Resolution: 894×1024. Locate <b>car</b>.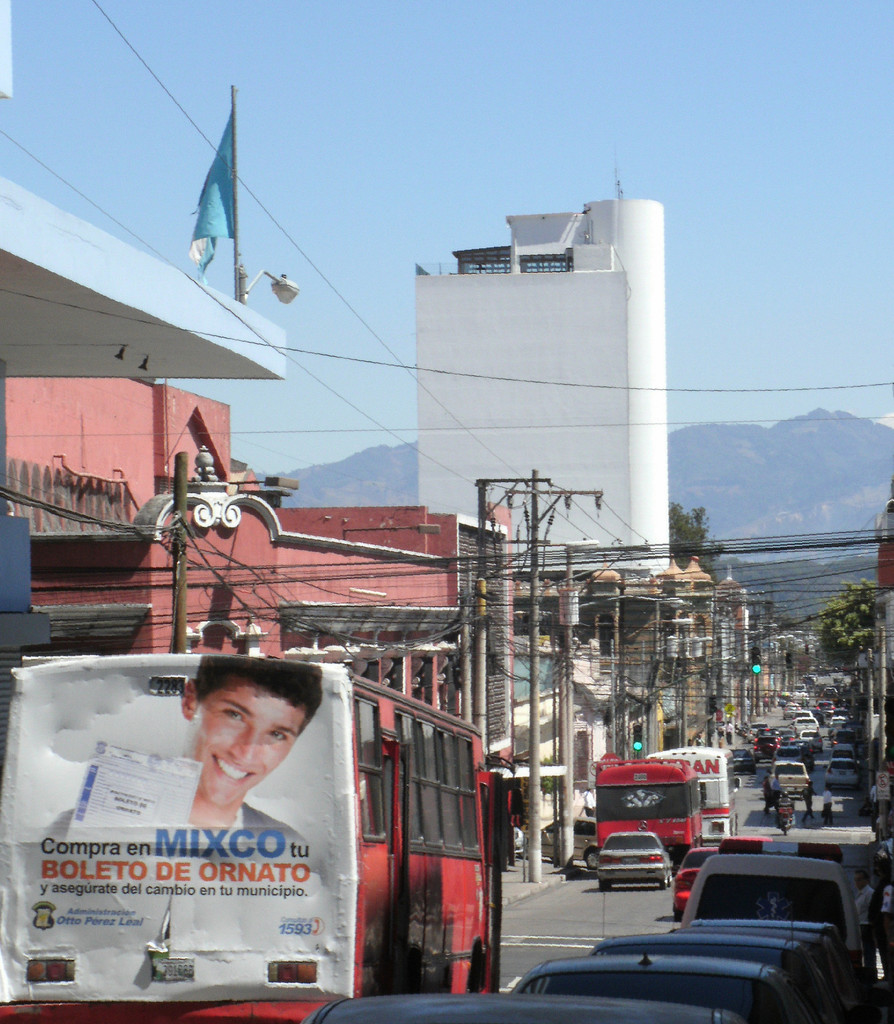
[593, 834, 668, 886].
